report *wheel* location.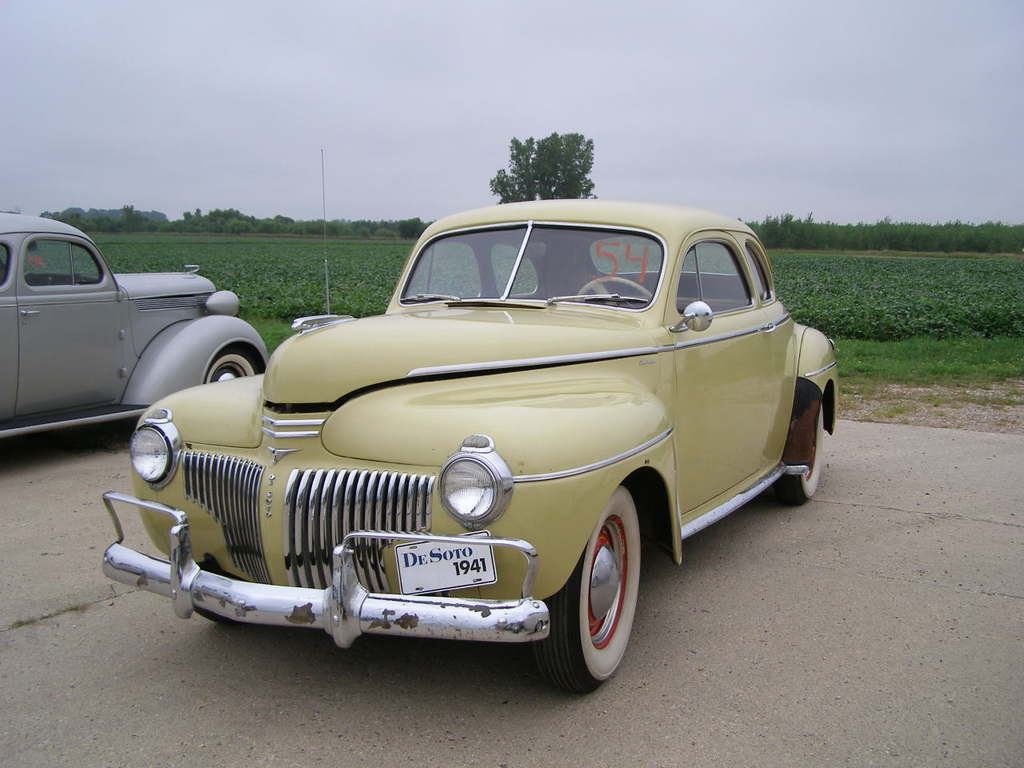
Report: crop(194, 608, 232, 622).
